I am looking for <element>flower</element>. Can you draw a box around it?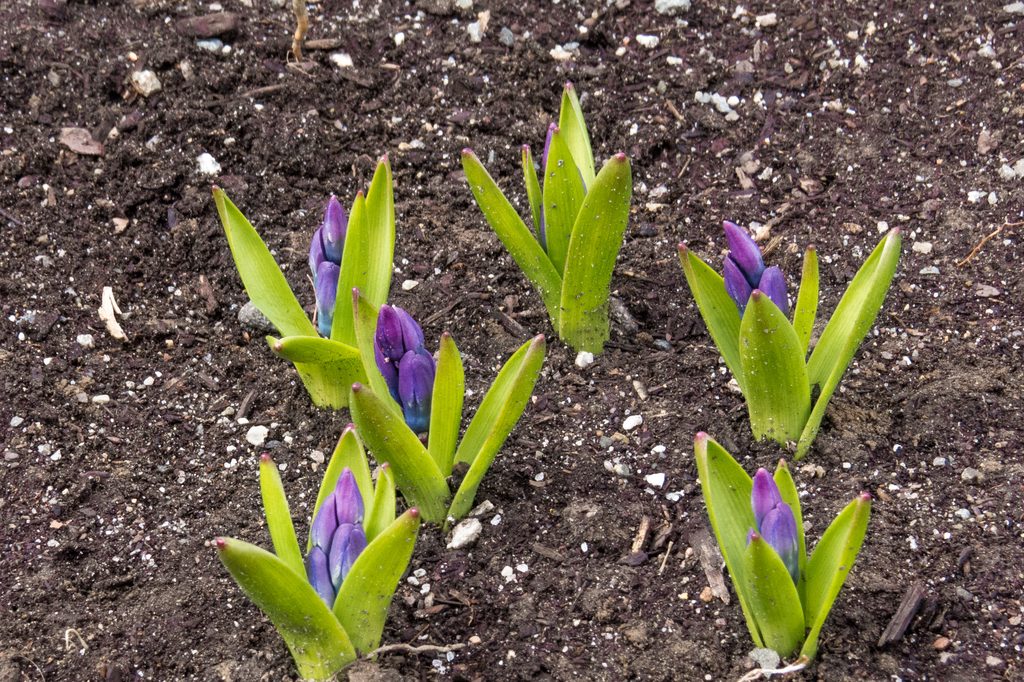
Sure, the bounding box is bbox=[304, 199, 349, 325].
